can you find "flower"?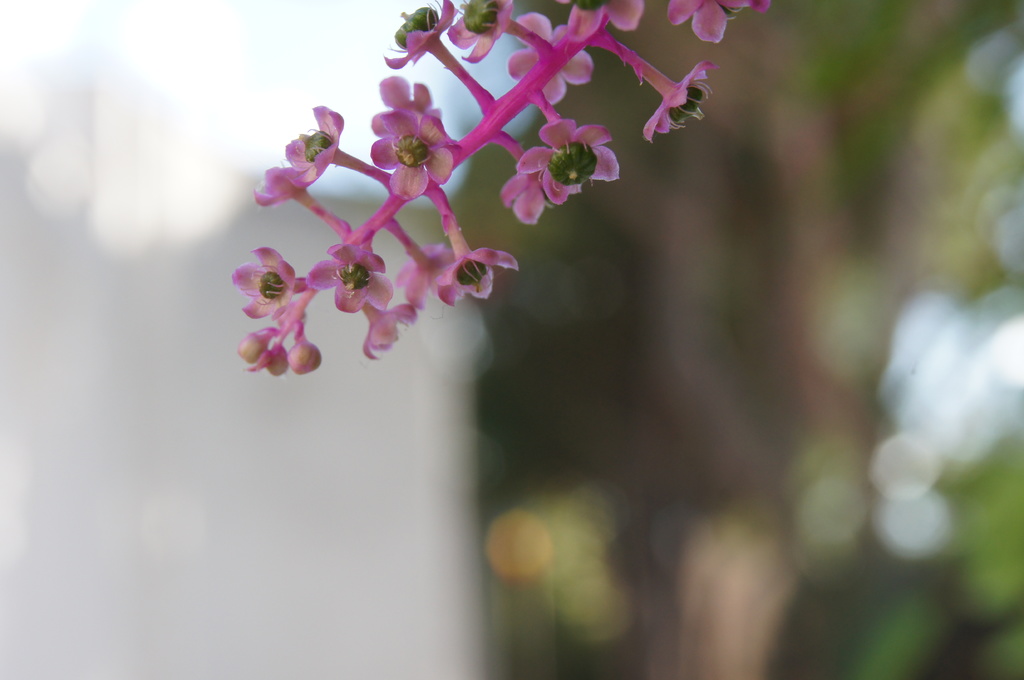
Yes, bounding box: select_region(254, 165, 309, 200).
